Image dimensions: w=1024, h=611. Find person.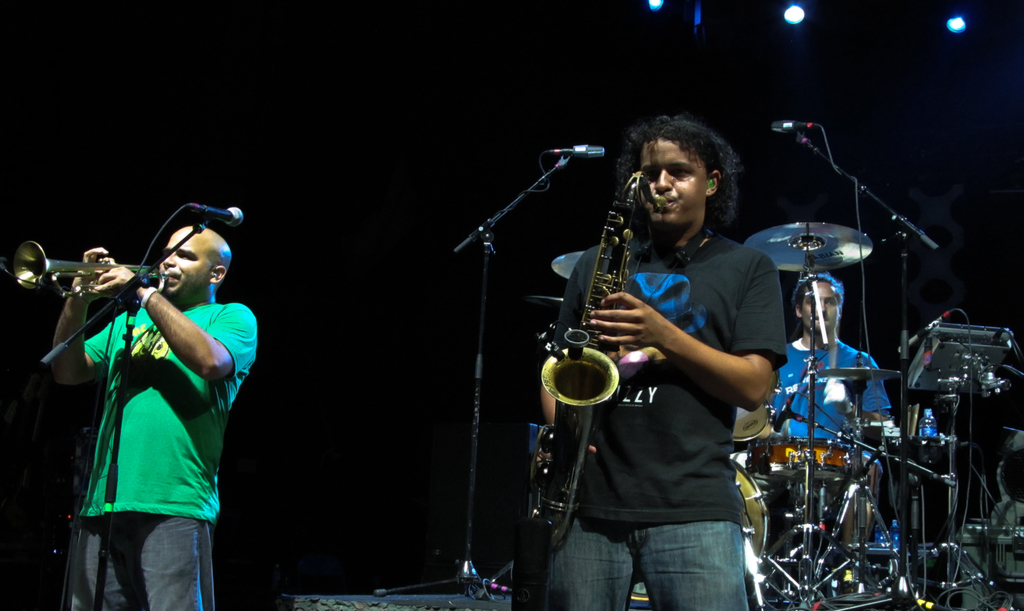
l=762, t=273, r=898, b=471.
